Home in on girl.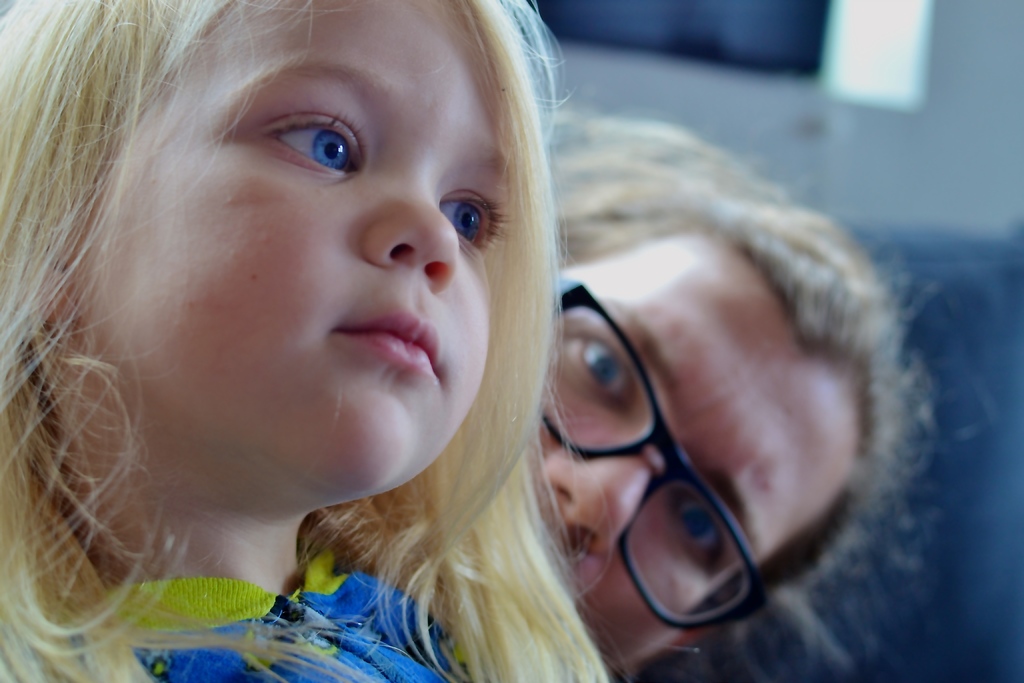
Homed in at [left=0, top=0, right=698, bottom=682].
